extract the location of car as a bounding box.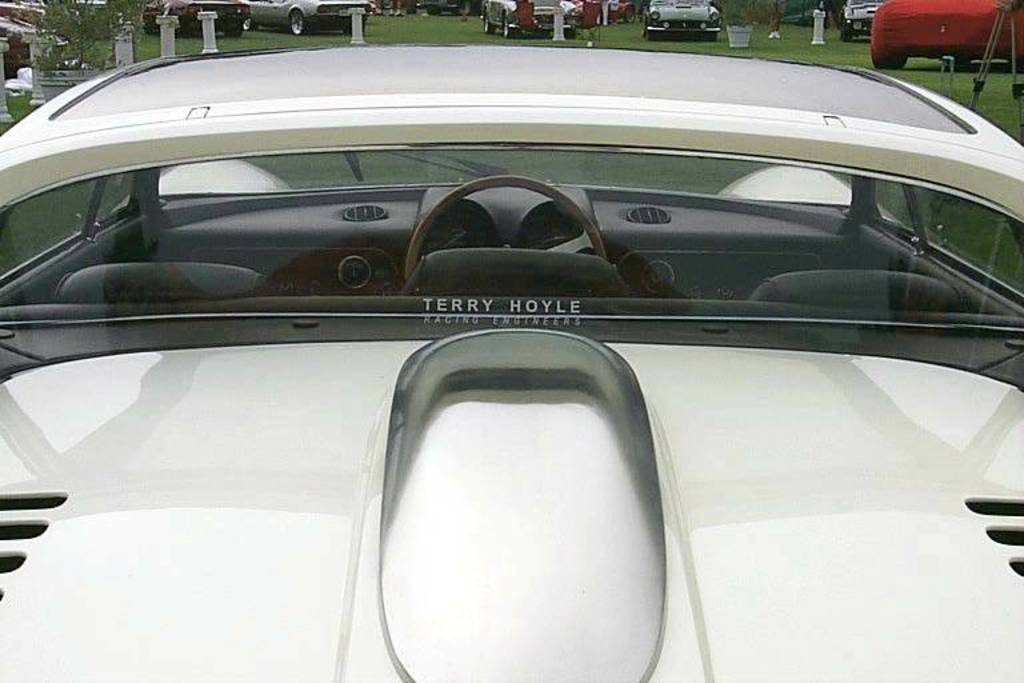
(248, 0, 373, 37).
